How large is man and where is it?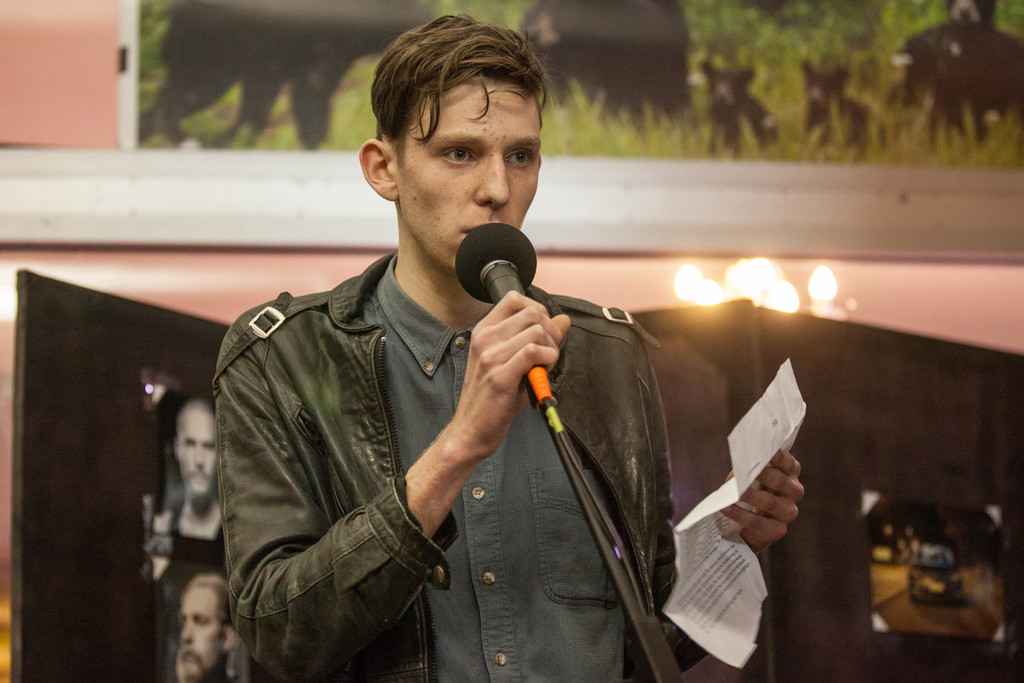
Bounding box: 173, 570, 254, 682.
